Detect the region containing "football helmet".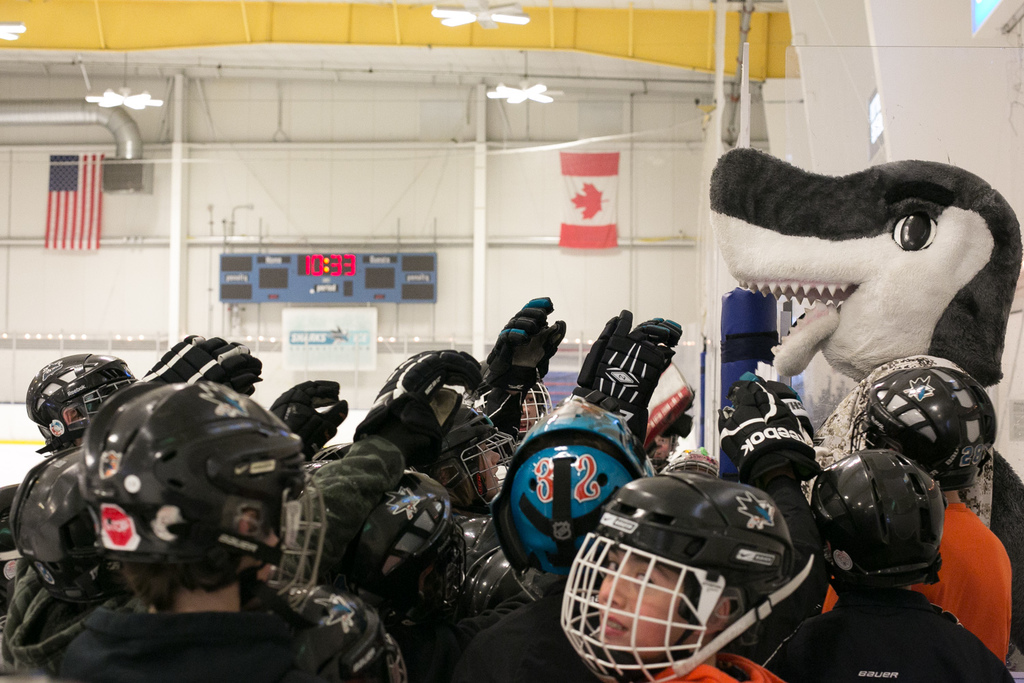
box=[553, 466, 847, 662].
